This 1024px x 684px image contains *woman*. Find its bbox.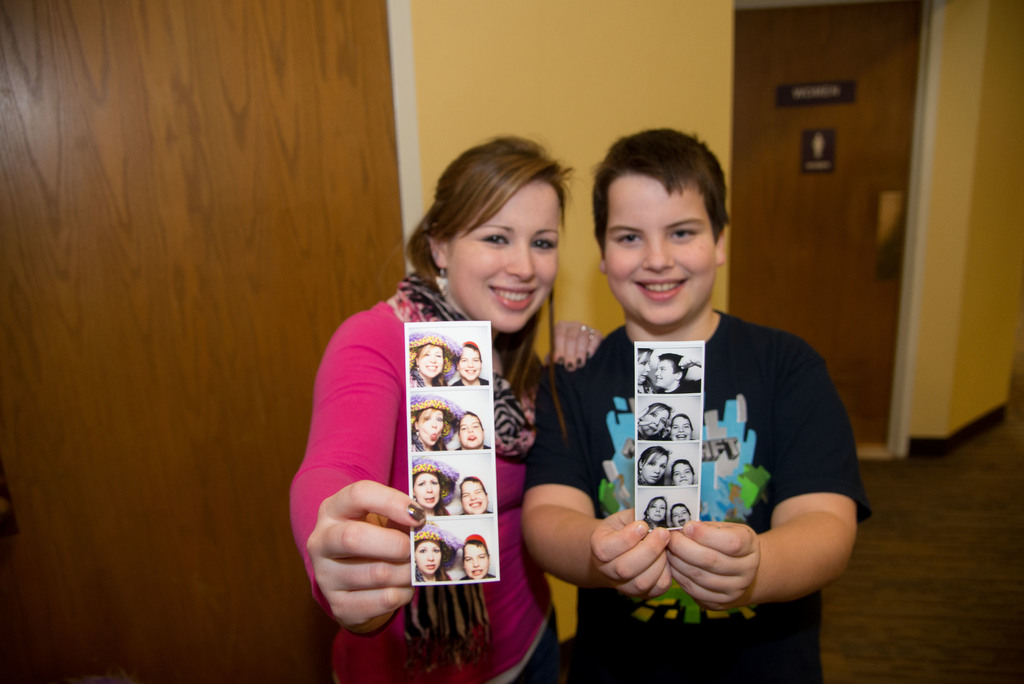
{"x1": 406, "y1": 330, "x2": 461, "y2": 387}.
